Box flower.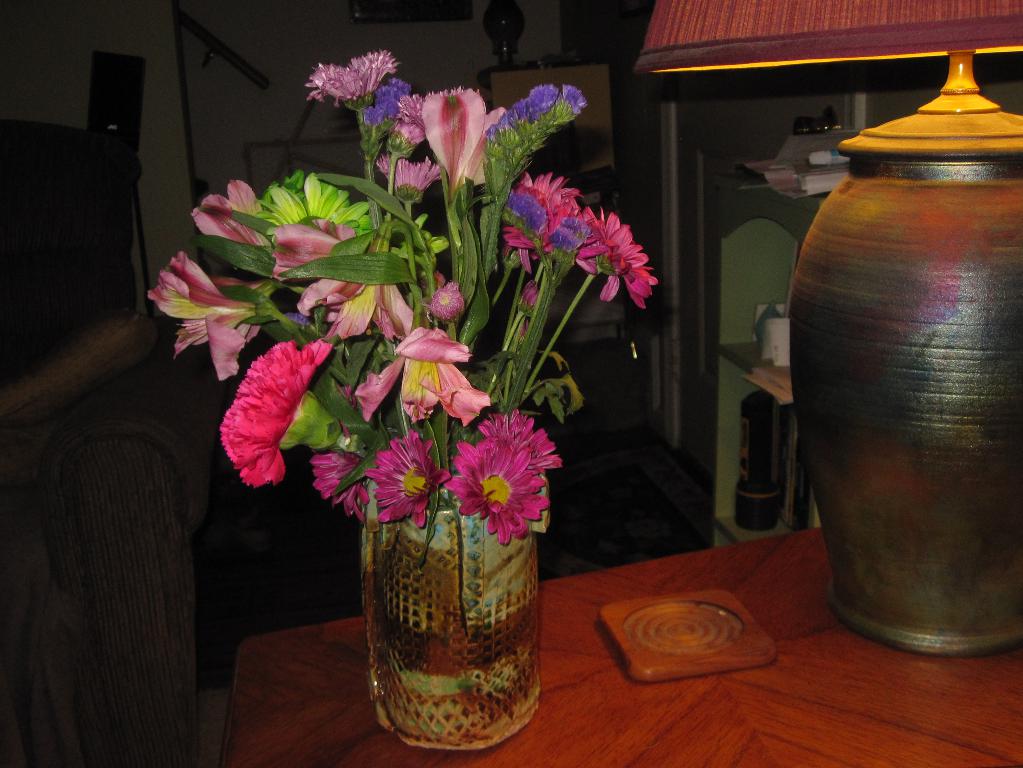
crop(387, 94, 433, 147).
